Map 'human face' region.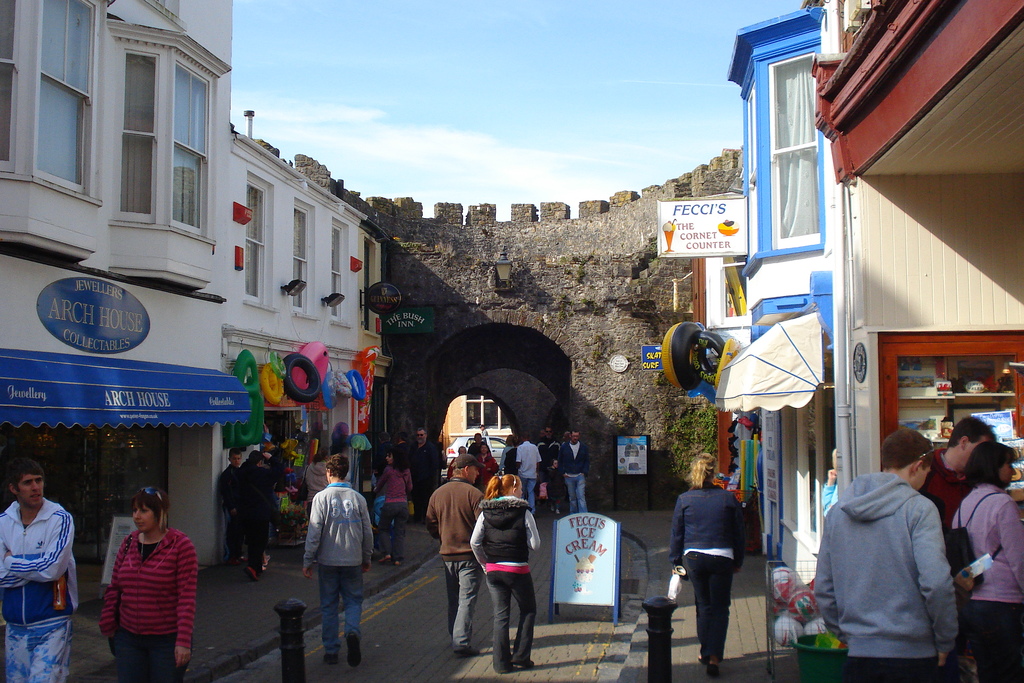
Mapped to 547,427,554,439.
